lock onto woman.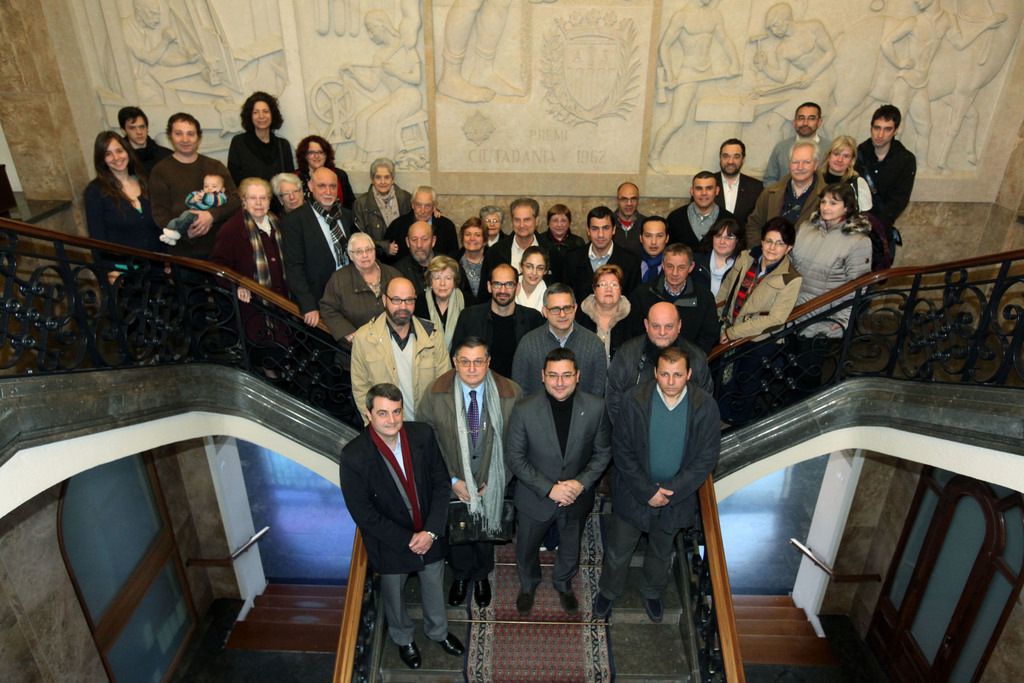
Locked: locate(785, 185, 877, 348).
